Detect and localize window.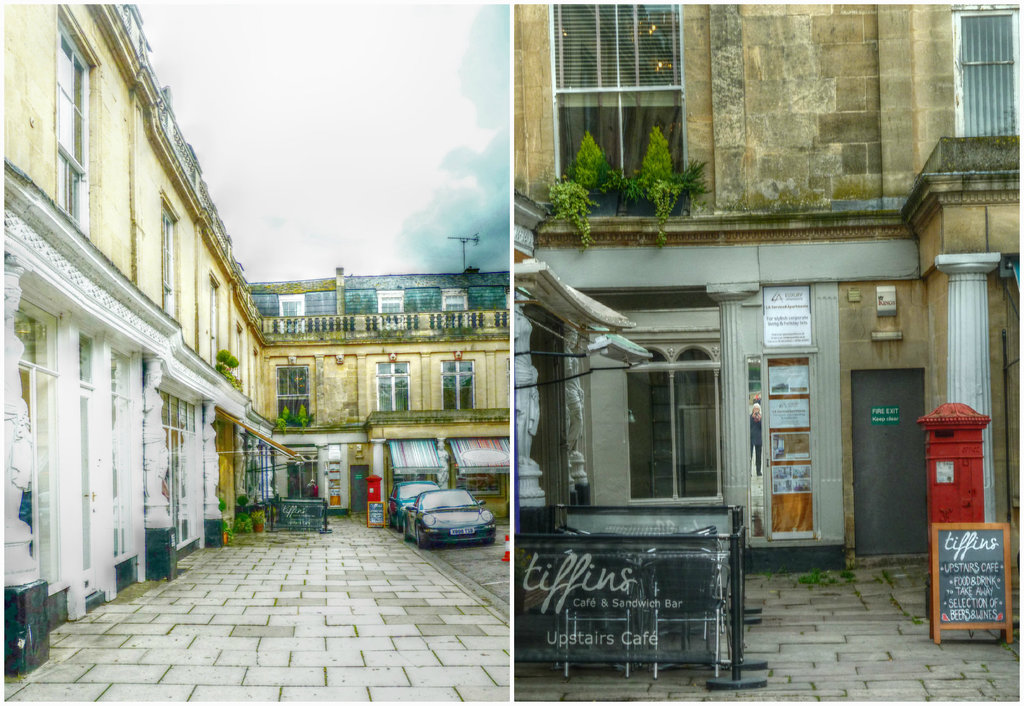
Localized at x1=442 y1=291 x2=467 y2=332.
